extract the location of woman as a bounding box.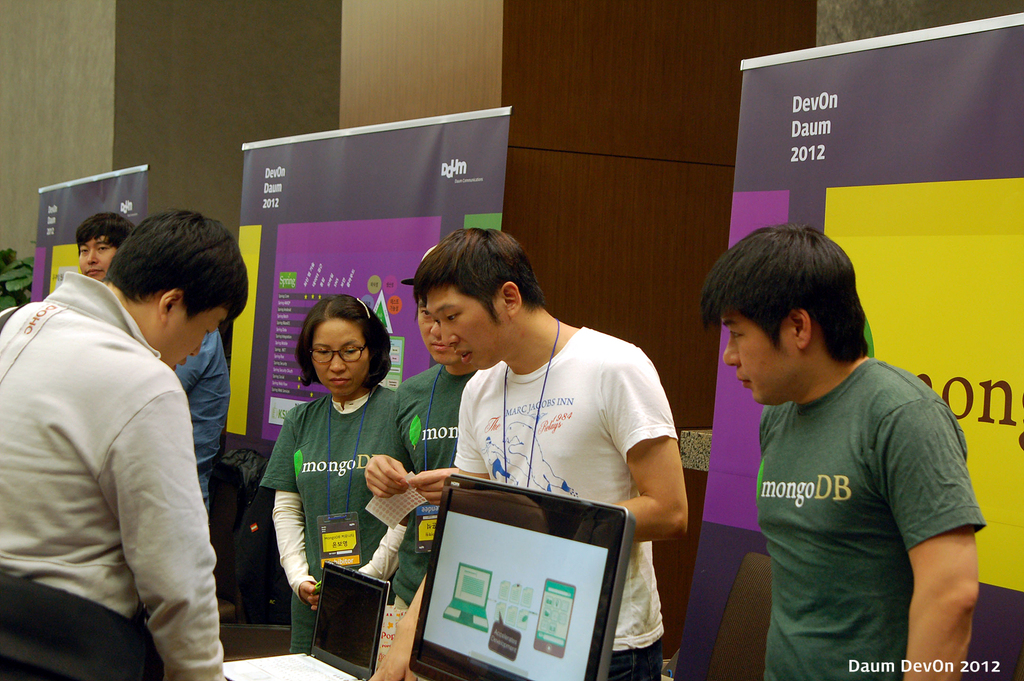
(left=262, top=298, right=398, bottom=652).
